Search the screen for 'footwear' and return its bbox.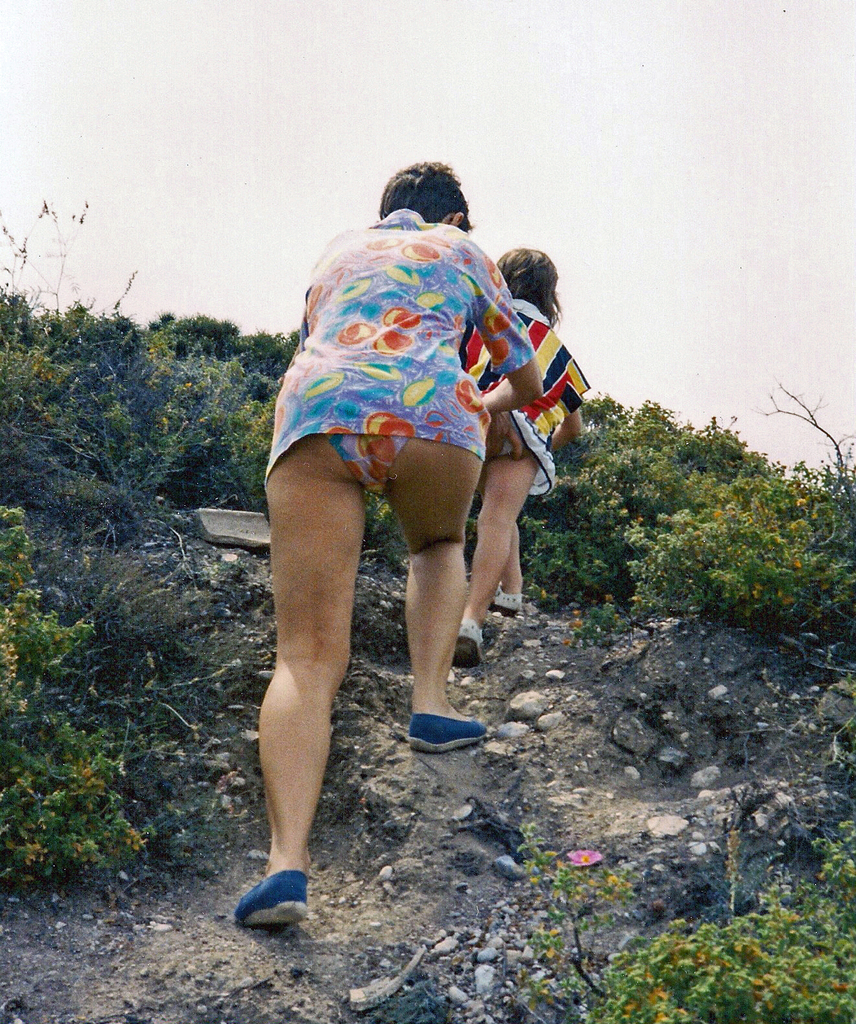
Found: l=492, t=584, r=523, b=612.
